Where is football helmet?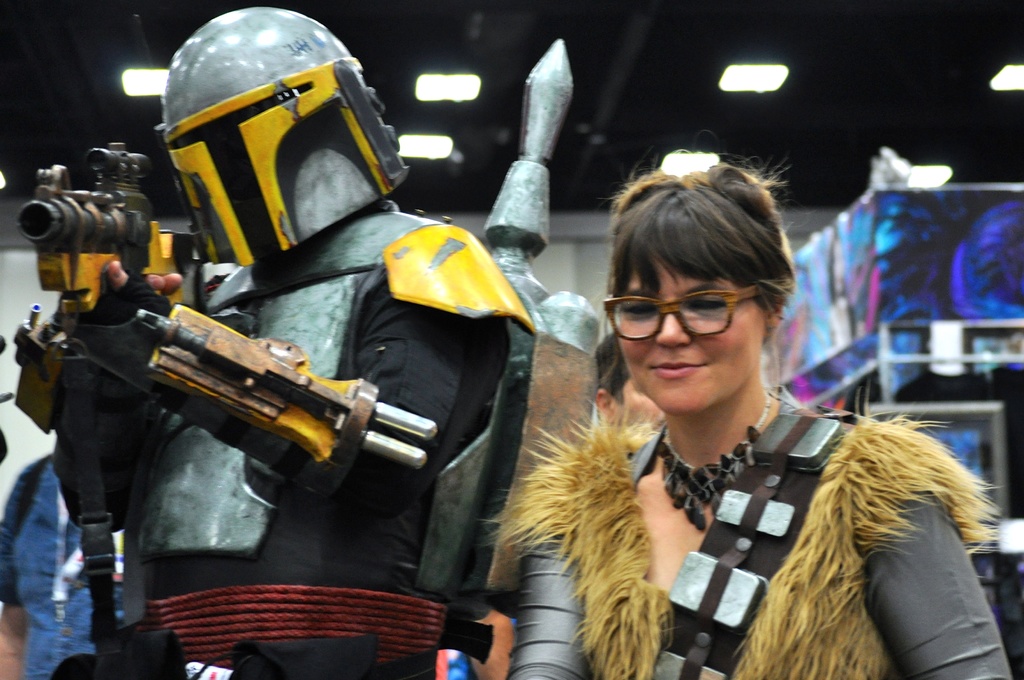
<region>138, 15, 396, 302</region>.
